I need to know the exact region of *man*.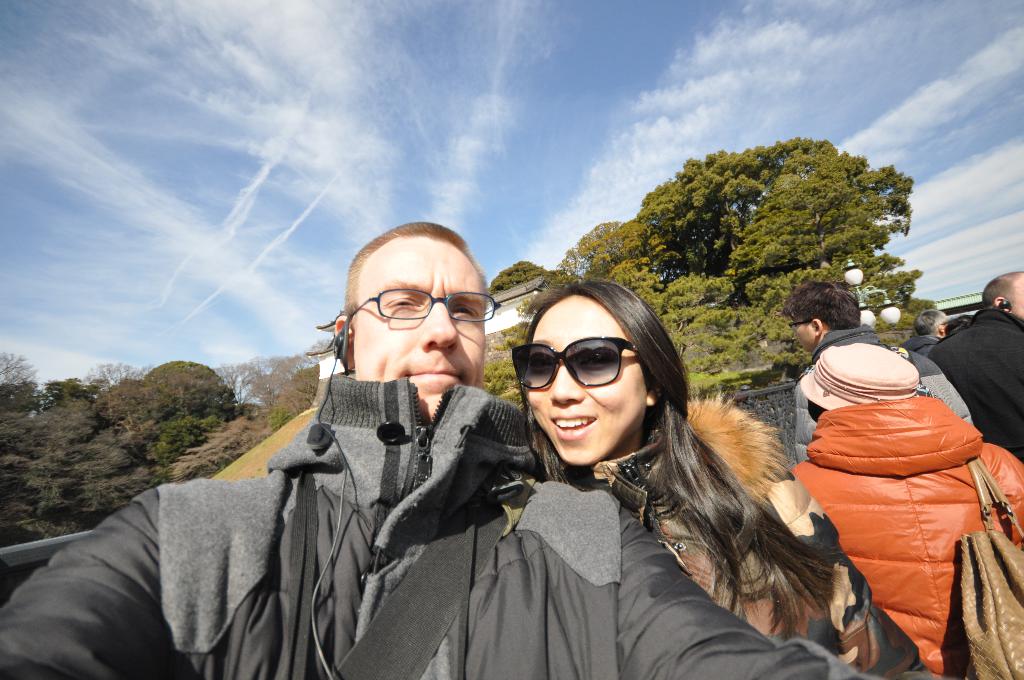
Region: BBox(777, 280, 976, 462).
